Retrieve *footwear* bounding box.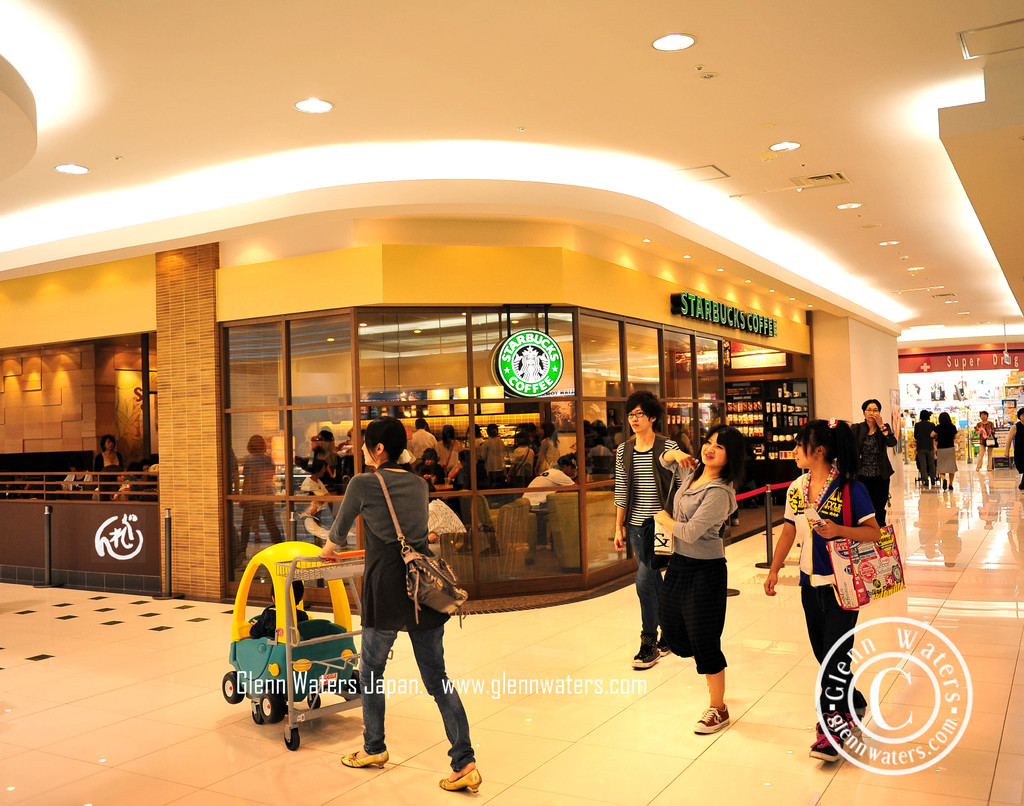
Bounding box: (left=631, top=649, right=659, bottom=670).
